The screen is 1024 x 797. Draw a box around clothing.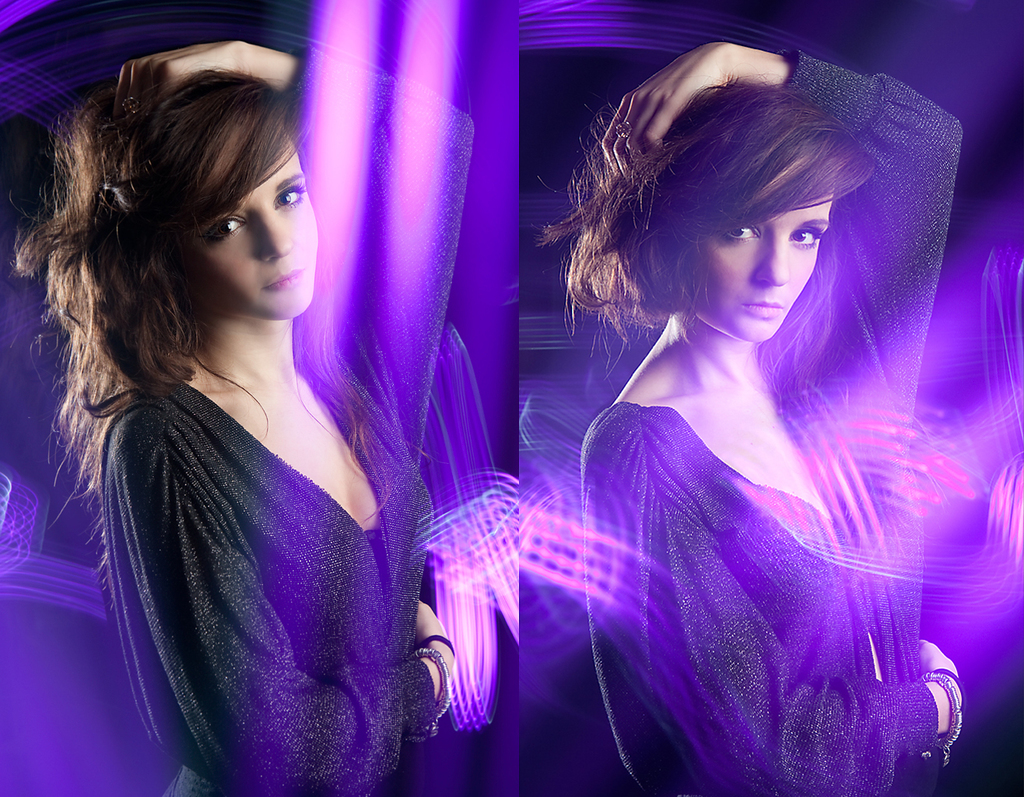
box(577, 40, 965, 792).
